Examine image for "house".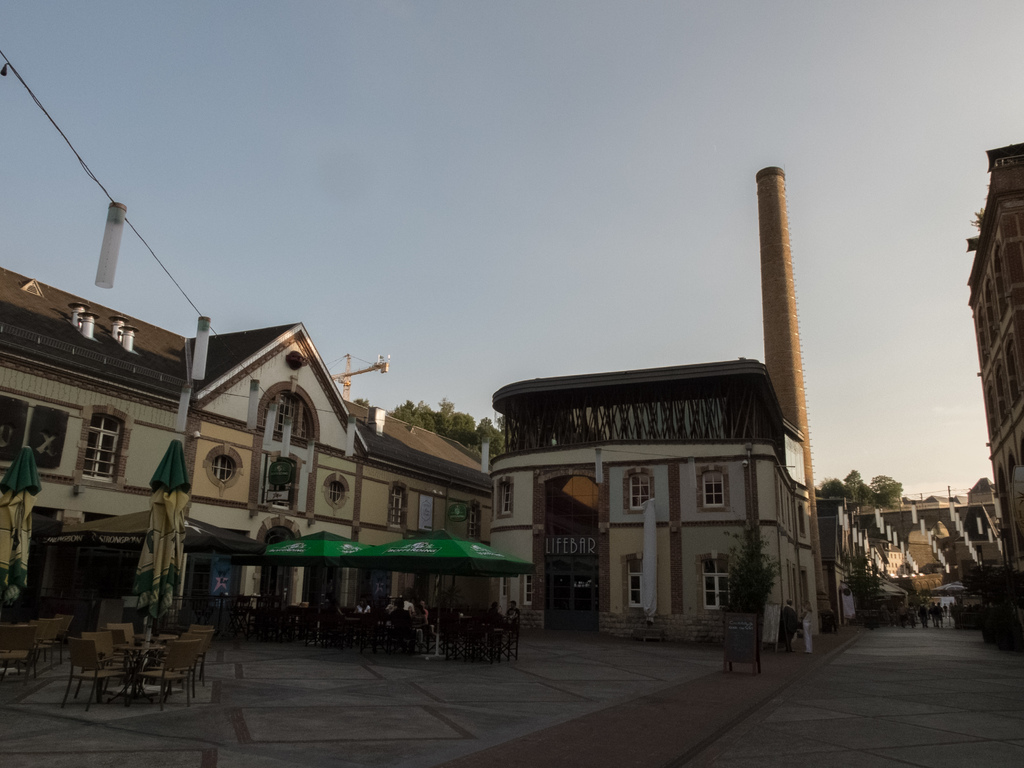
Examination result: left=965, top=137, right=1023, bottom=579.
